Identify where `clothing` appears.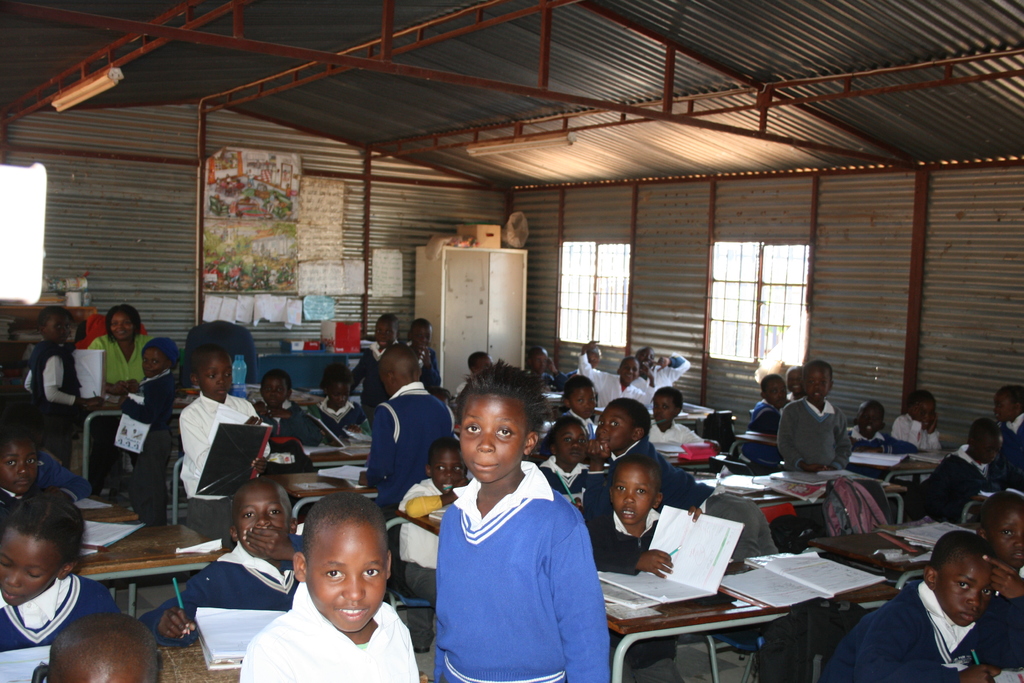
Appears at bbox=[143, 362, 181, 422].
